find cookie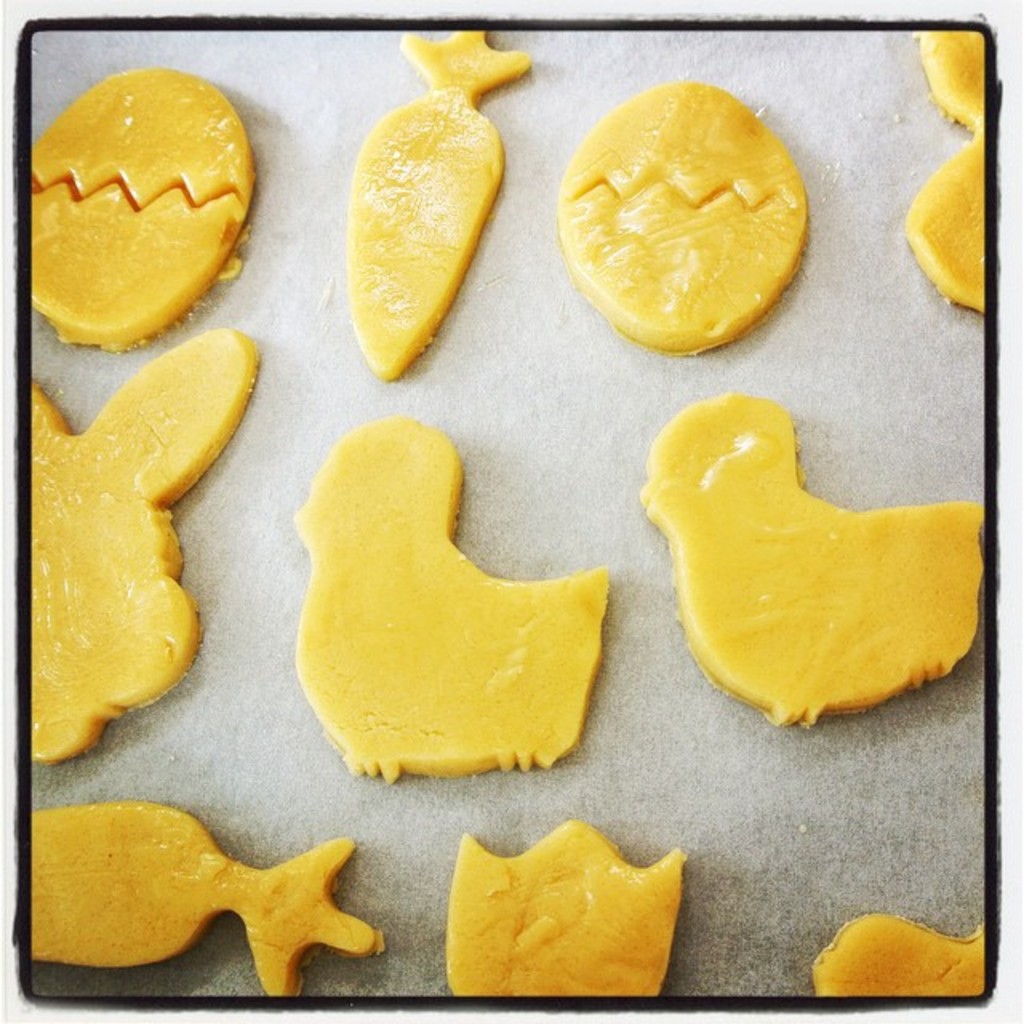
l=550, t=82, r=832, b=376
